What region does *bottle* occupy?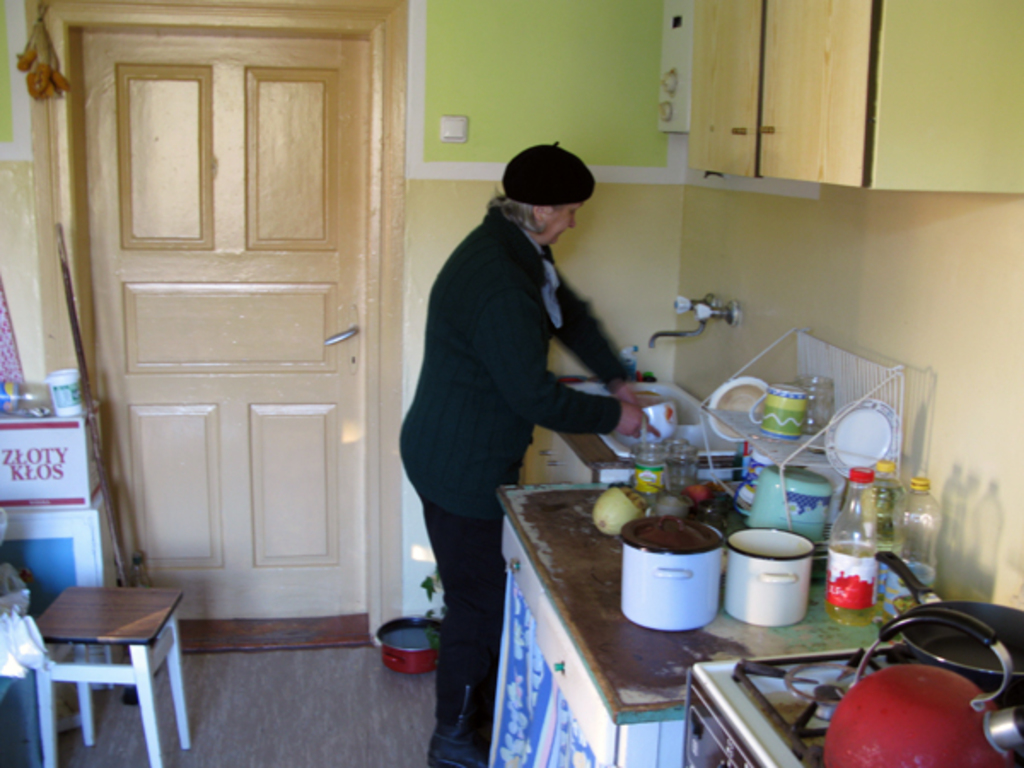
bbox(857, 473, 937, 631).
